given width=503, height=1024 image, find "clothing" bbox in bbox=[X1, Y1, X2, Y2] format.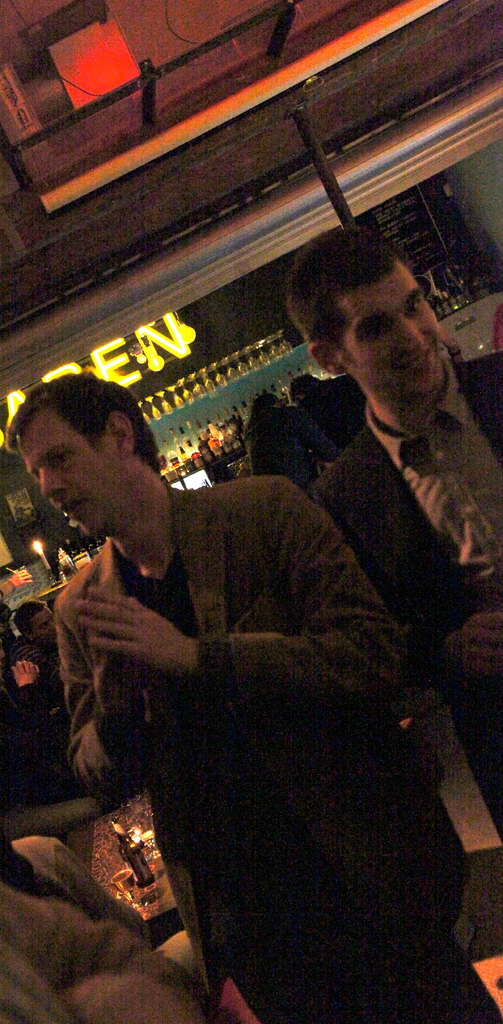
bbox=[56, 478, 502, 1023].
